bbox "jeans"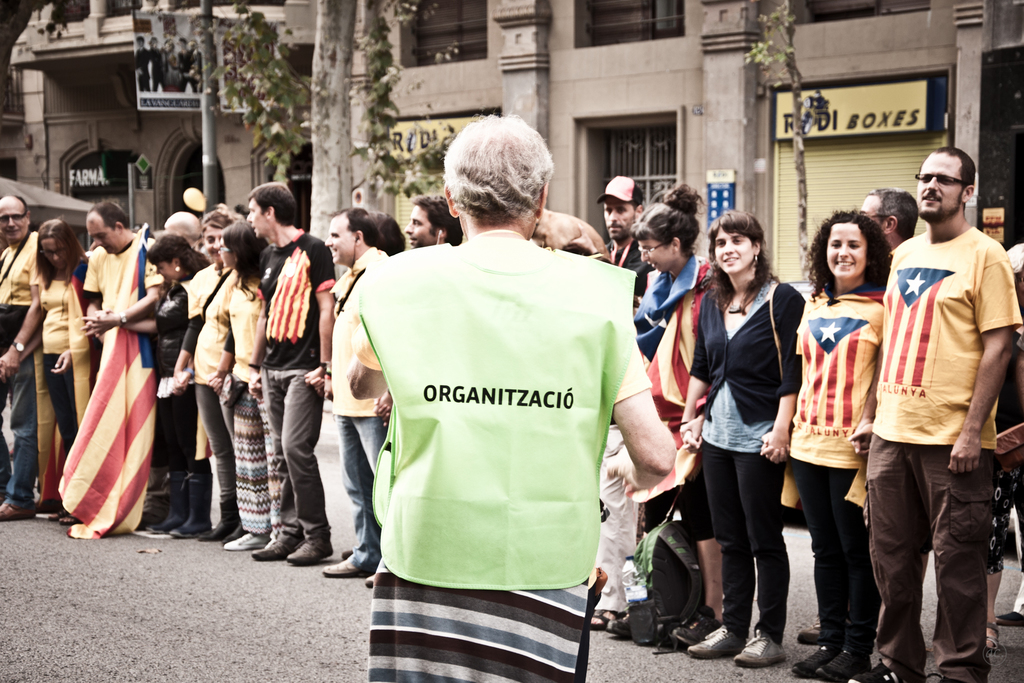
[337, 416, 385, 569]
